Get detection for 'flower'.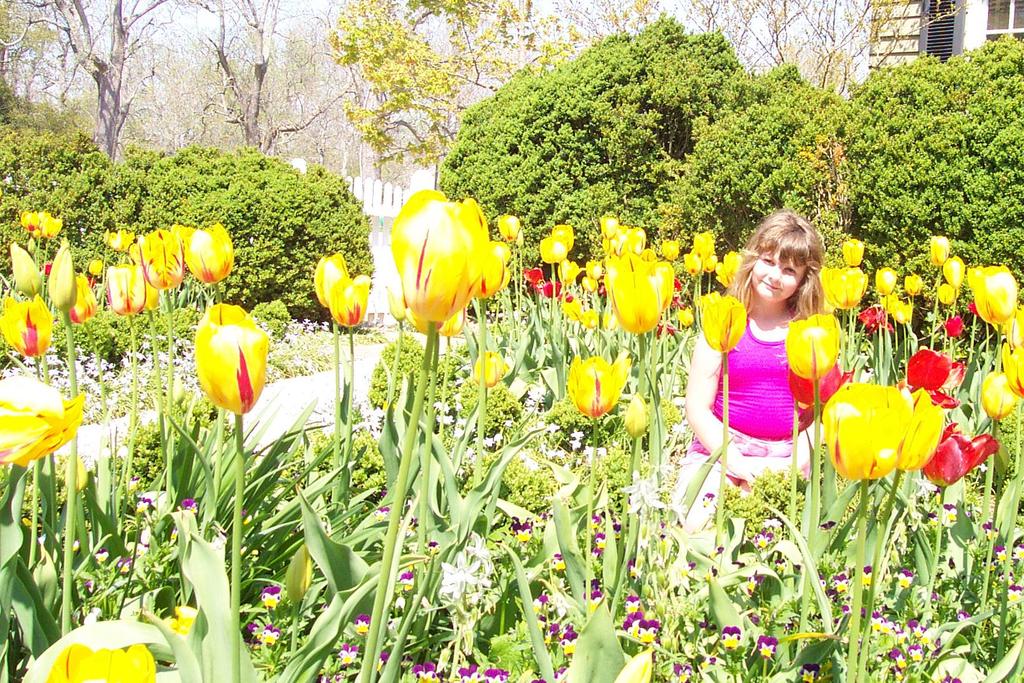
Detection: l=909, t=426, r=1000, b=486.
